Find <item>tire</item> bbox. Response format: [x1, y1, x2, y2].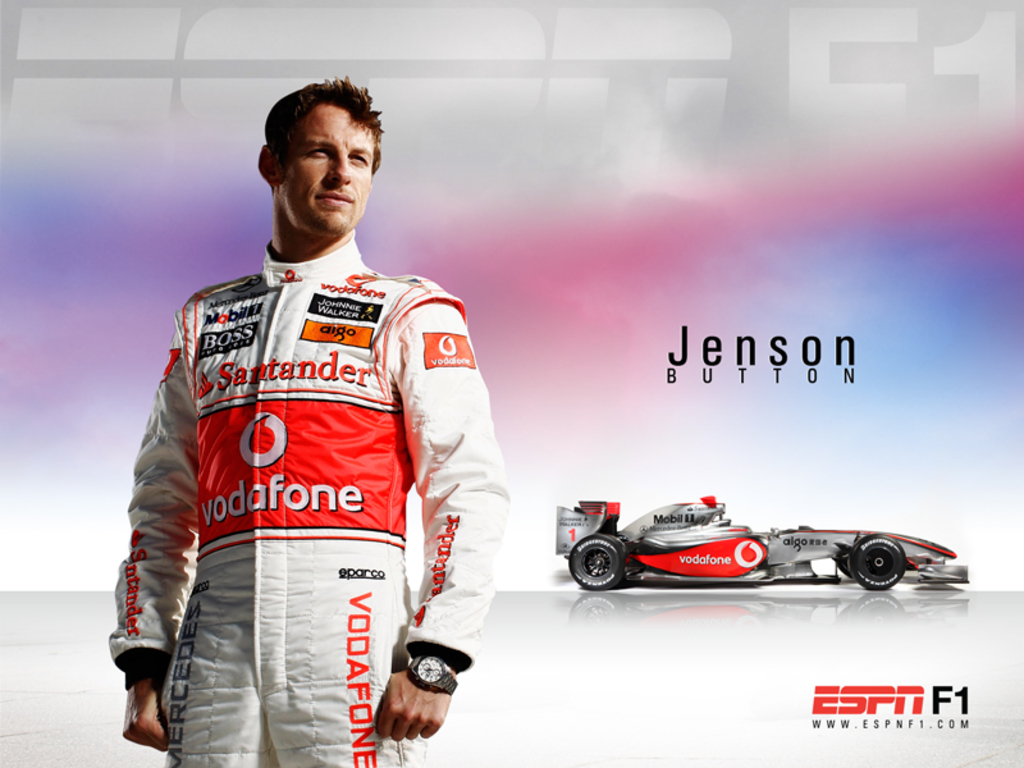
[567, 535, 626, 586].
